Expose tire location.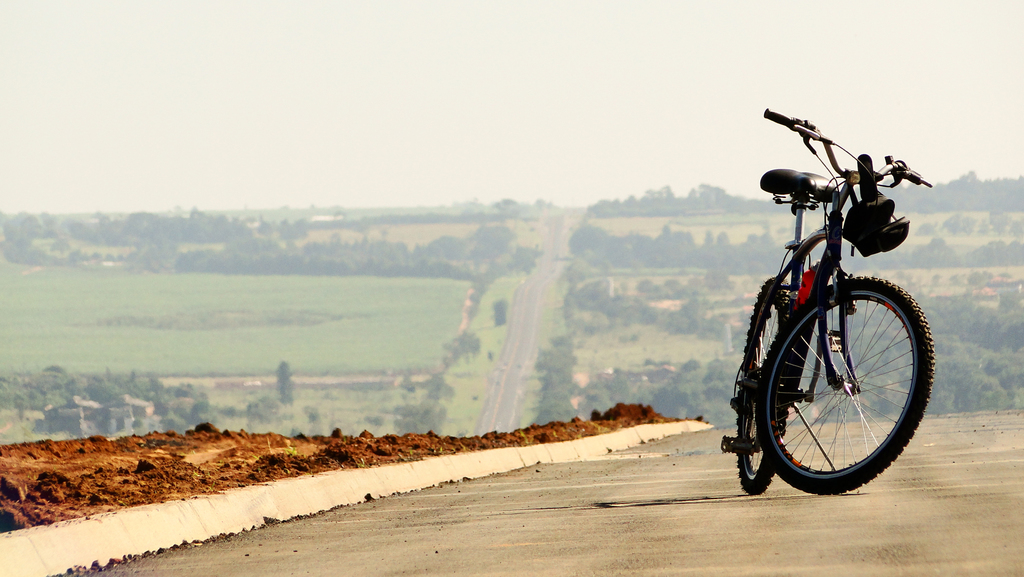
Exposed at left=731, top=275, right=792, bottom=493.
